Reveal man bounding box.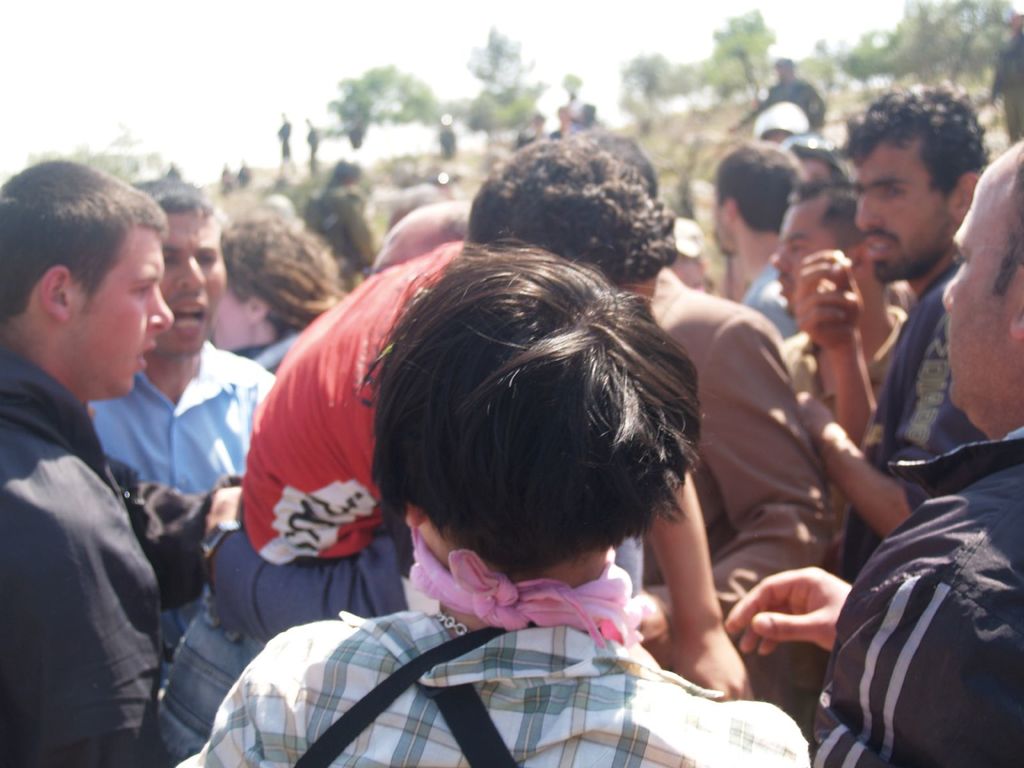
Revealed: select_region(307, 116, 321, 176).
